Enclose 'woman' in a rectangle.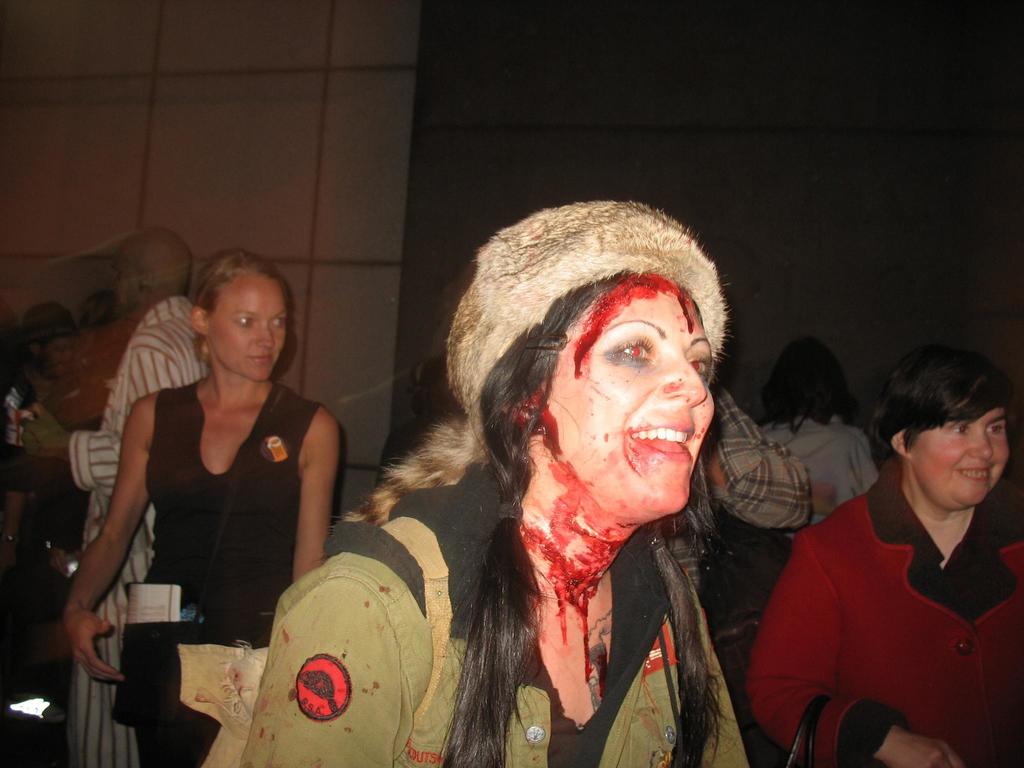
[x1=295, y1=195, x2=760, y2=758].
